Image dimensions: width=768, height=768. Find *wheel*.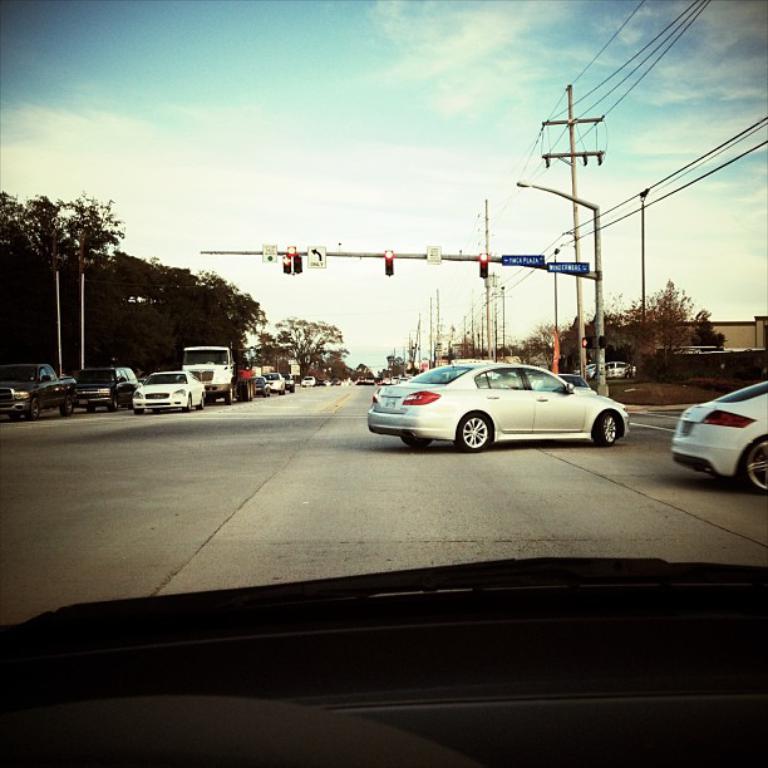
box(183, 397, 192, 413).
